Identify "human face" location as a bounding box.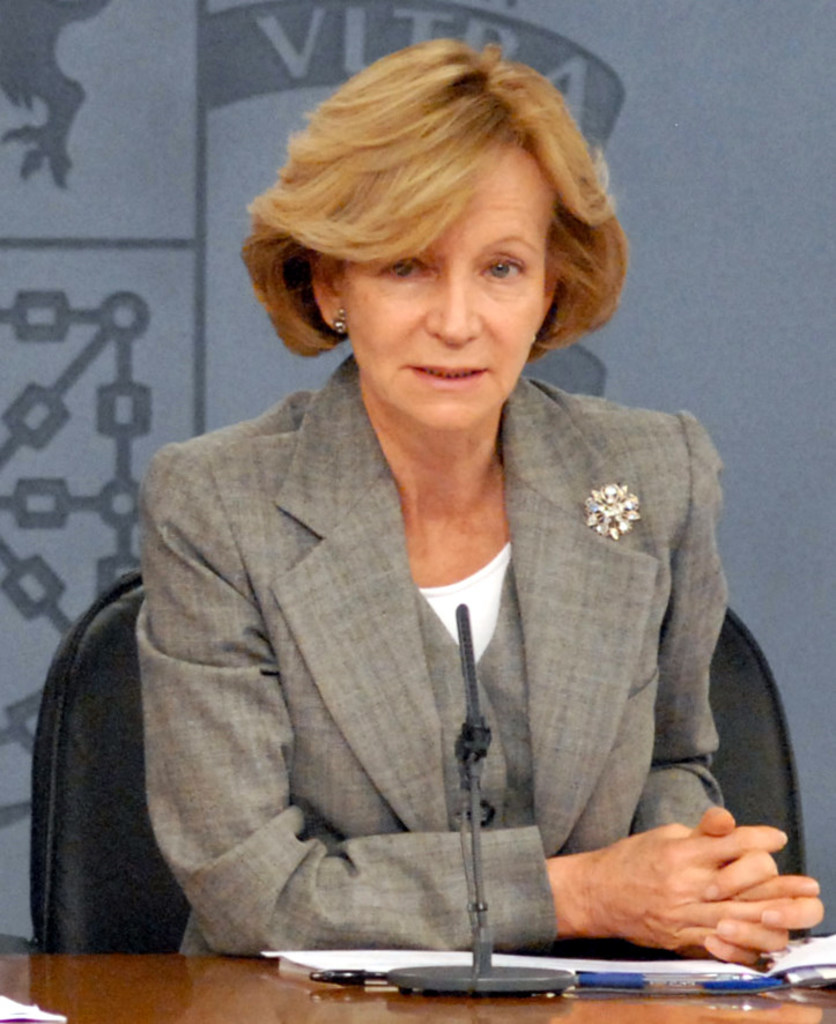
bbox=[343, 138, 549, 426].
